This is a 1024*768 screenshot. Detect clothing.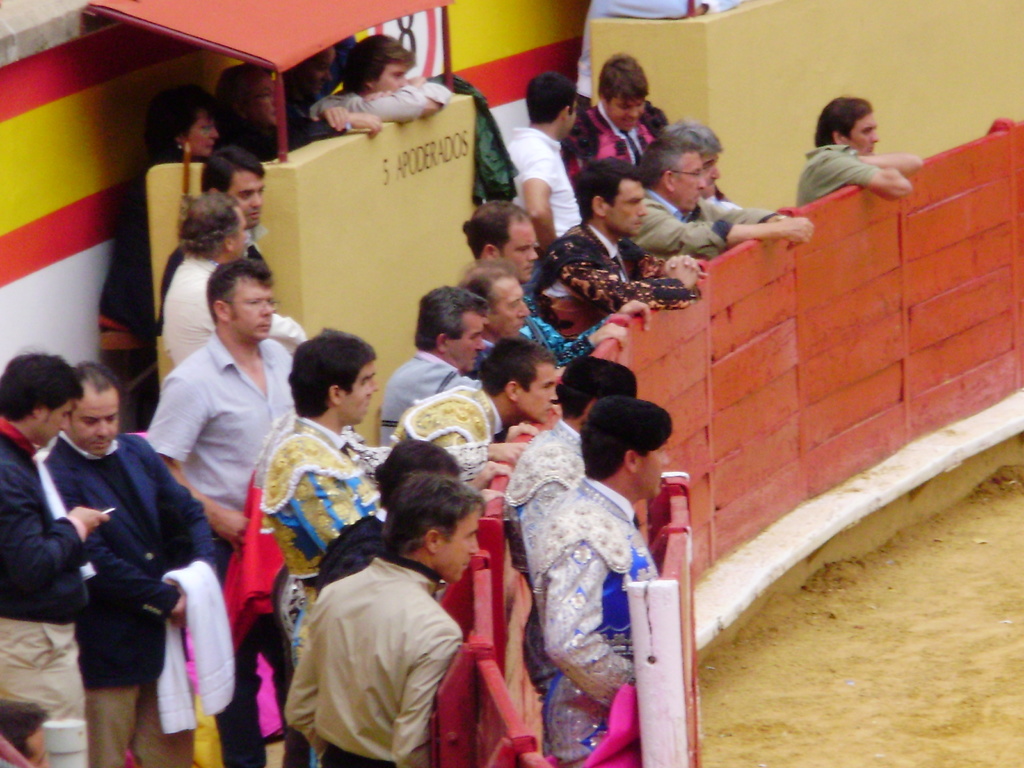
box=[214, 114, 282, 163].
